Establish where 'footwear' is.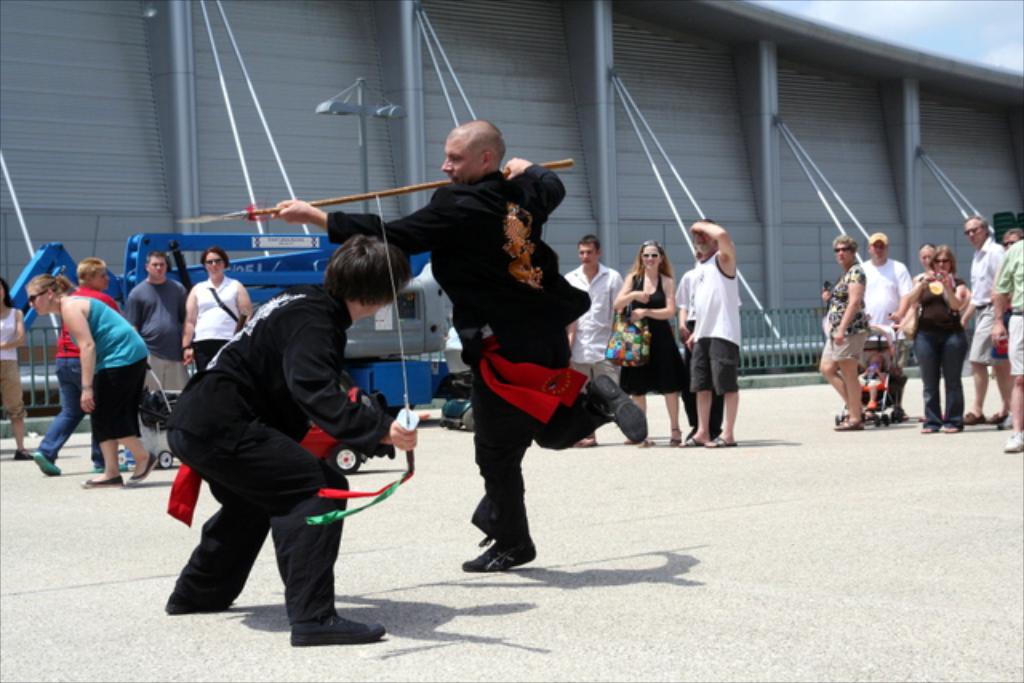
Established at (left=989, top=405, right=1011, bottom=429).
